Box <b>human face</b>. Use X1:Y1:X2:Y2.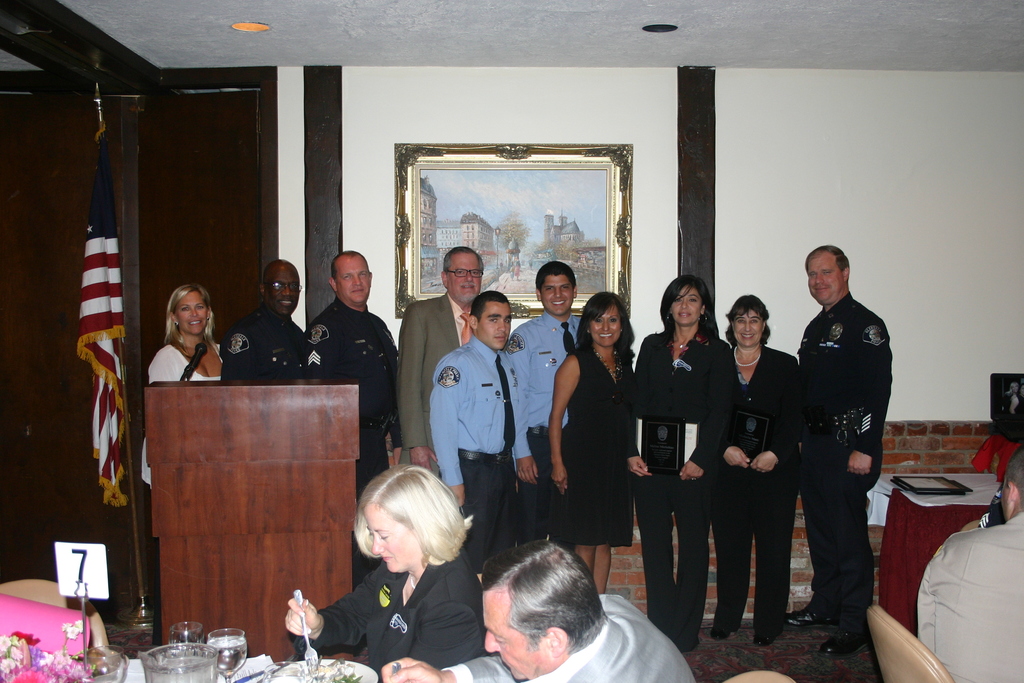
479:303:511:353.
